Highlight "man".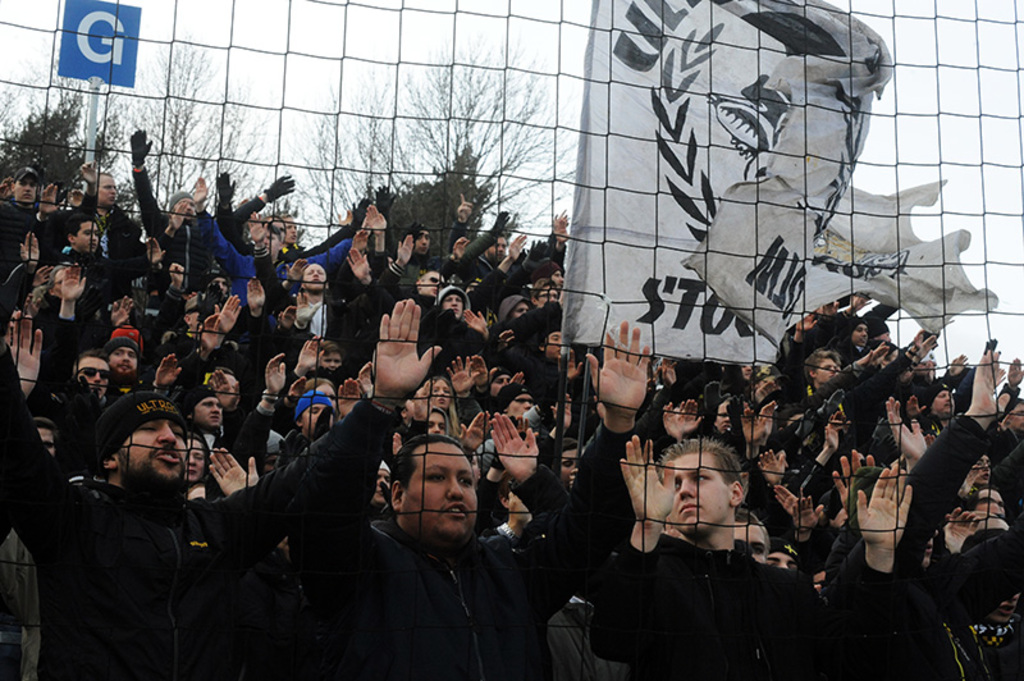
Highlighted region: <region>0, 266, 342, 680</region>.
